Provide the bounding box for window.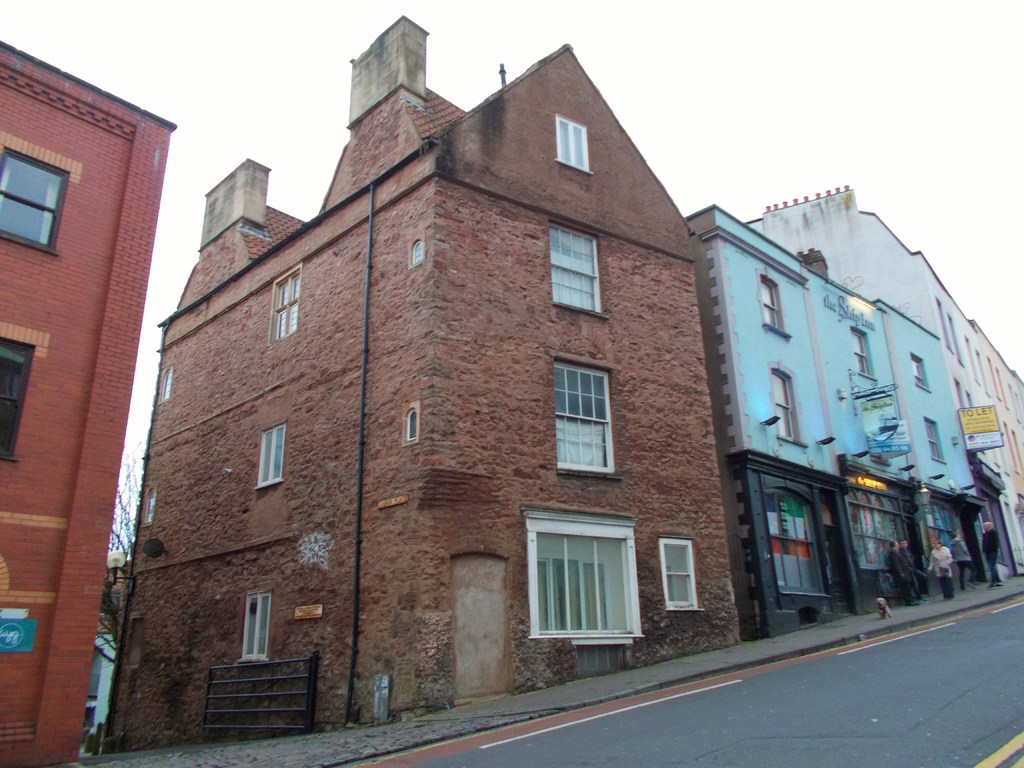
bbox=(846, 319, 882, 384).
